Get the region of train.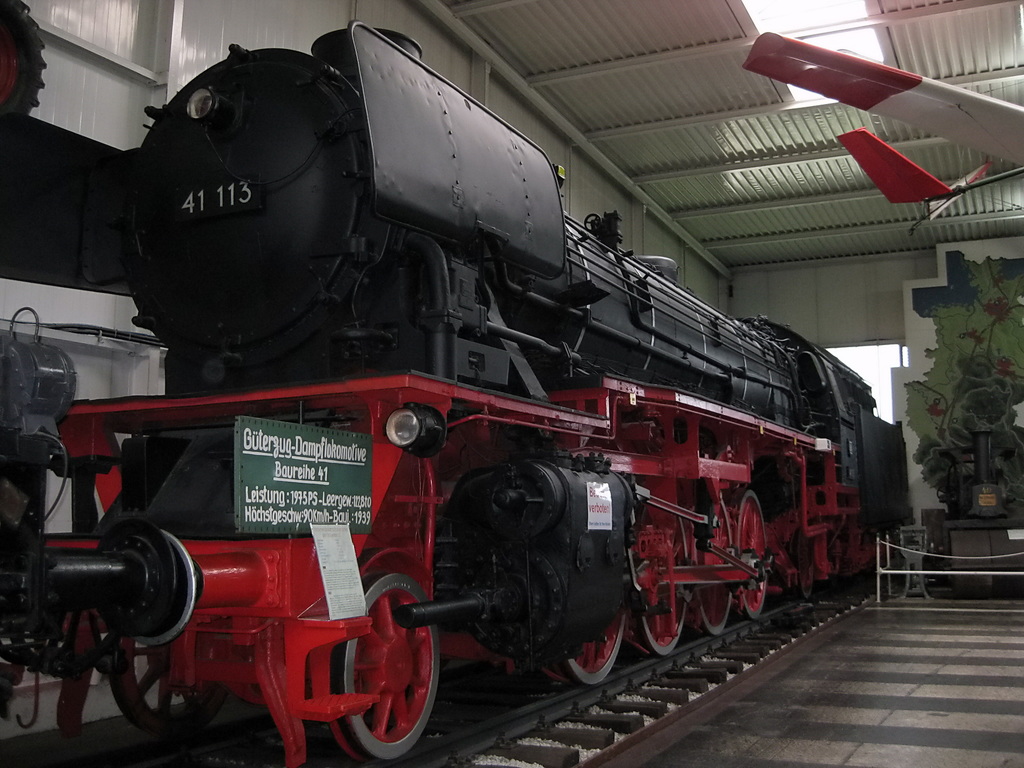
l=0, t=0, r=906, b=767.
